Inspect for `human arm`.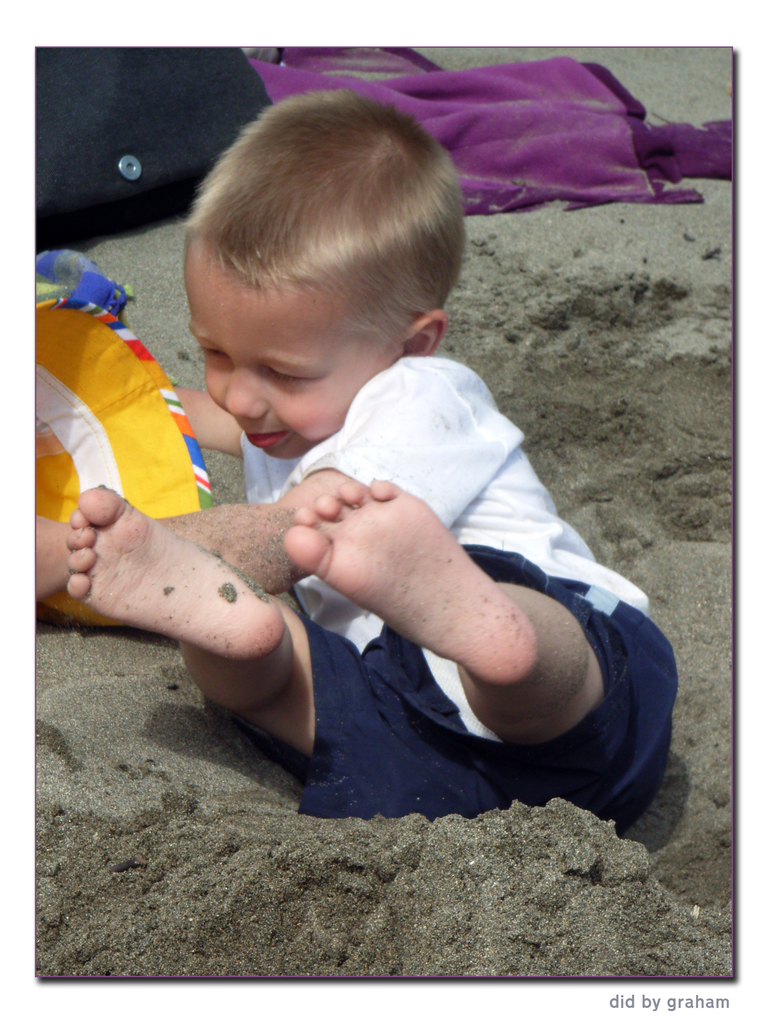
Inspection: 33, 371, 473, 594.
